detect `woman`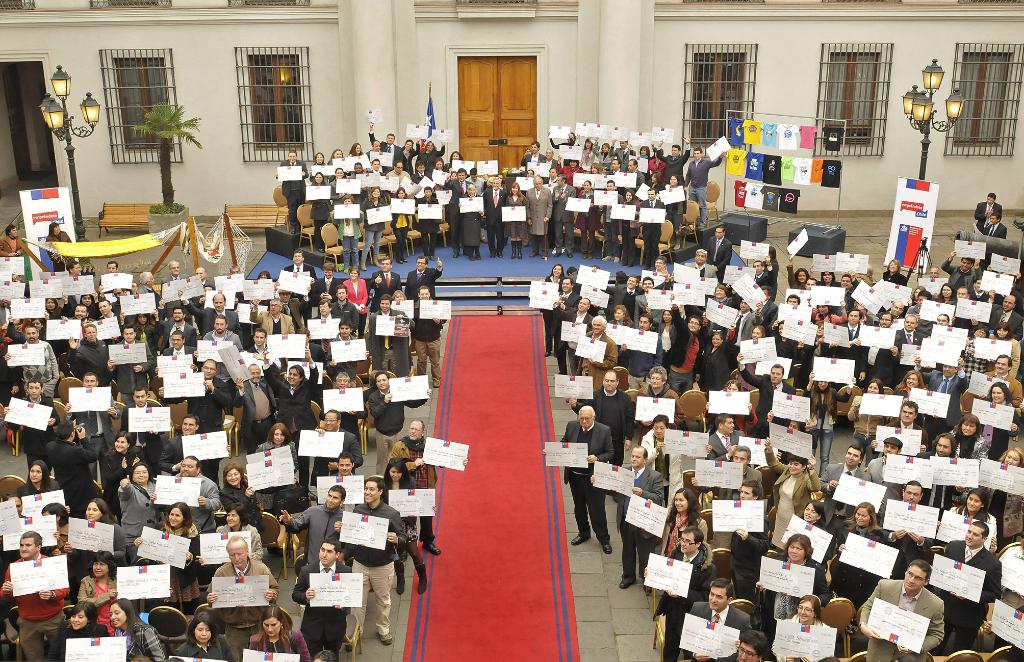
left=133, top=504, right=204, bottom=606
